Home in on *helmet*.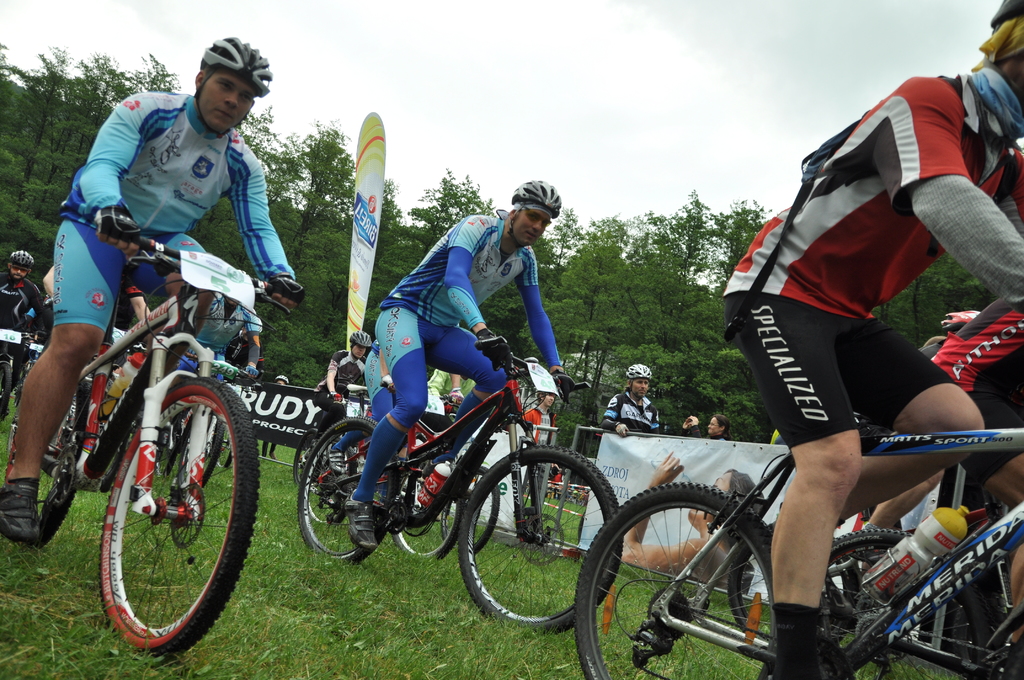
Homed in at box=[0, 250, 37, 293].
